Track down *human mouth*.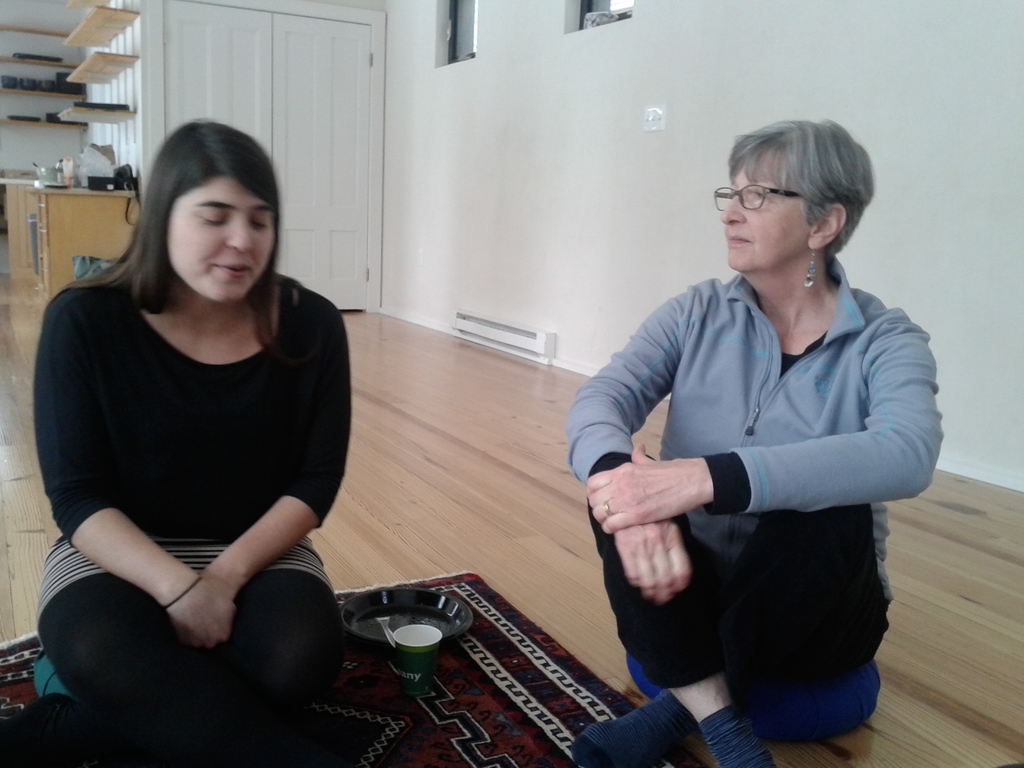
Tracked to locate(222, 257, 257, 275).
